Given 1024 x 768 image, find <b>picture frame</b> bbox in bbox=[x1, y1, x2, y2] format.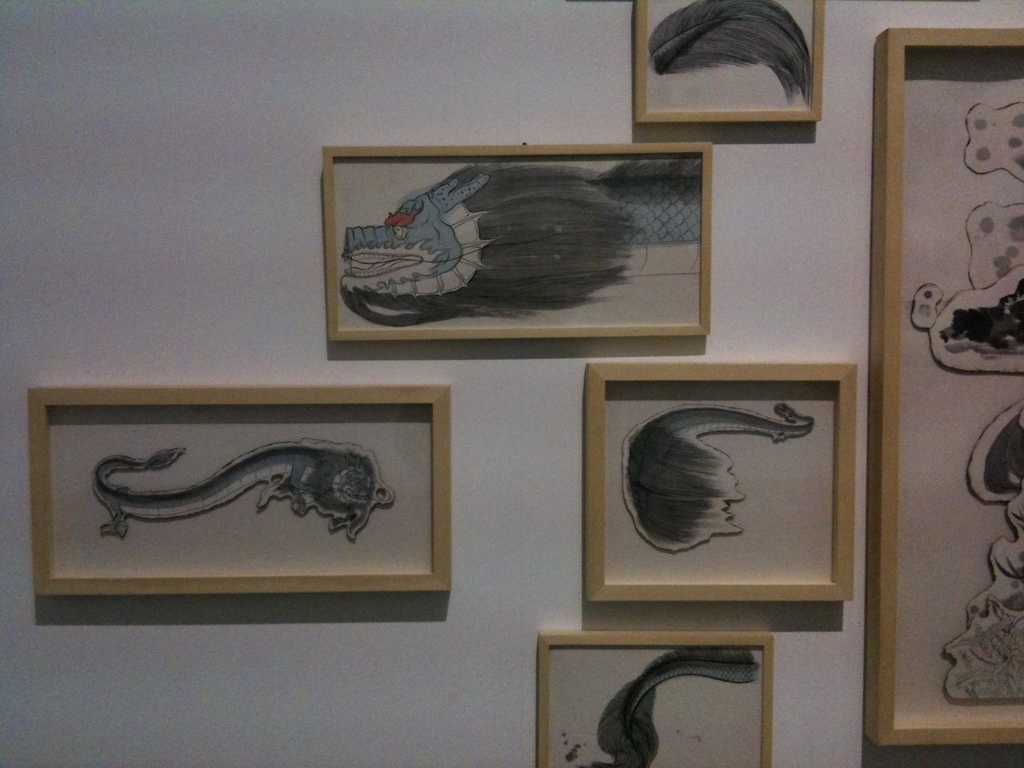
bbox=[630, 0, 824, 122].
